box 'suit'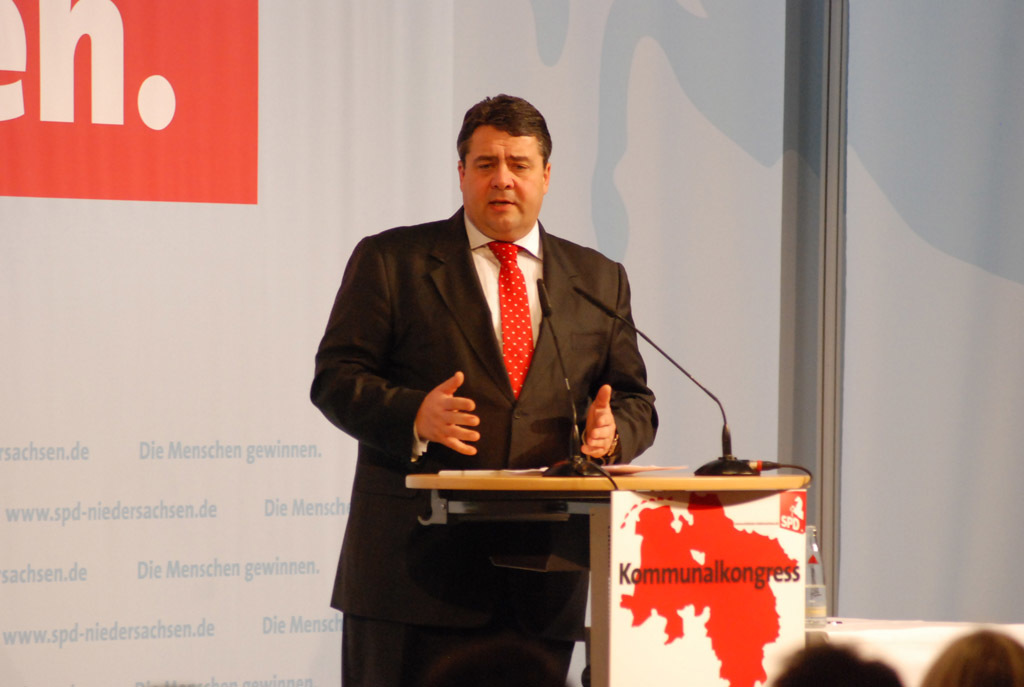
box(311, 204, 658, 686)
